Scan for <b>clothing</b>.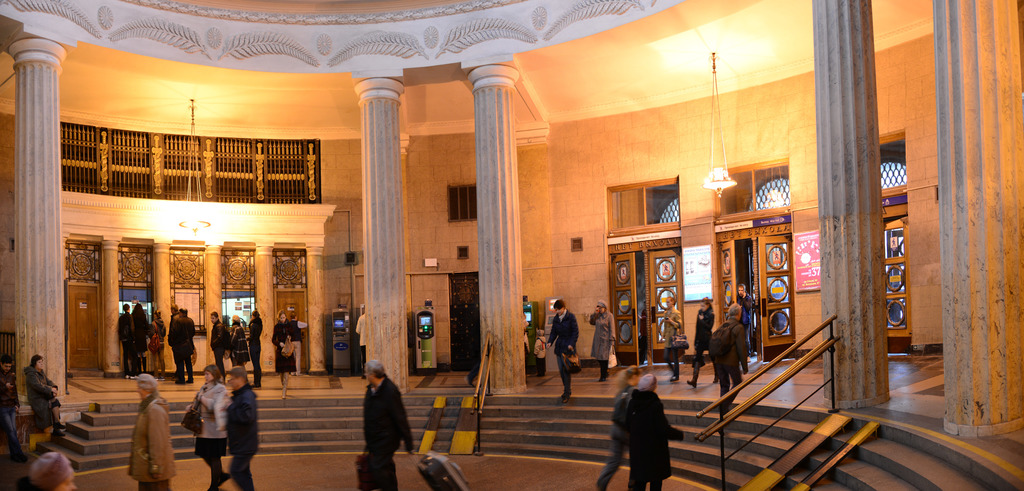
Scan result: bbox=(170, 316, 195, 379).
